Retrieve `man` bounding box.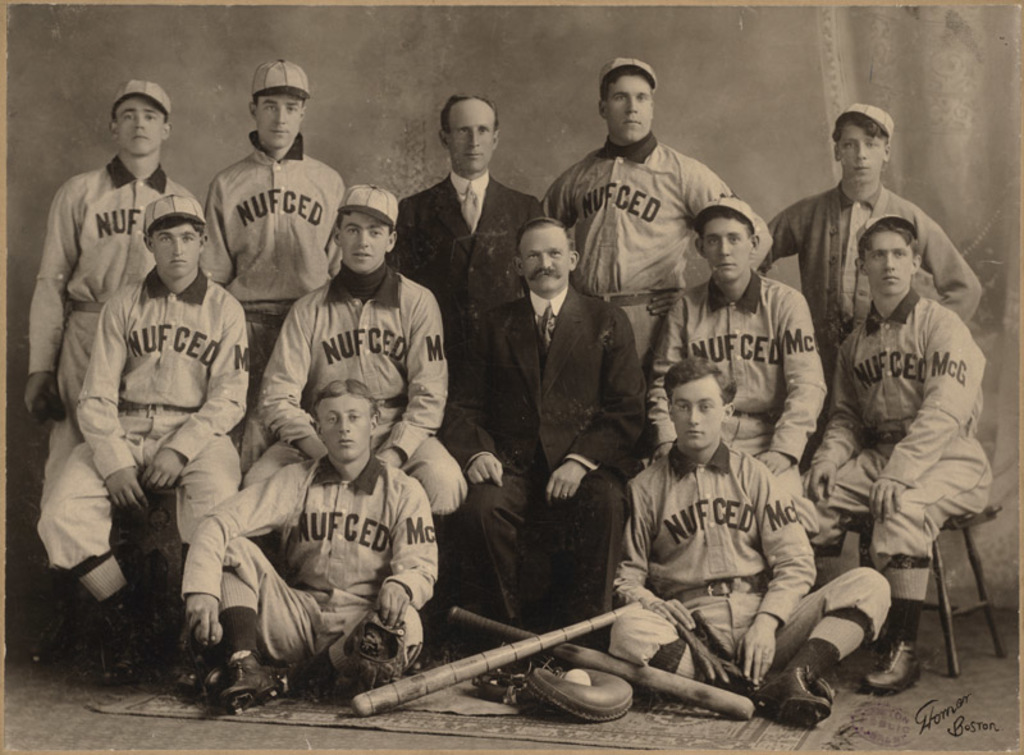
Bounding box: (x1=387, y1=91, x2=552, y2=360).
